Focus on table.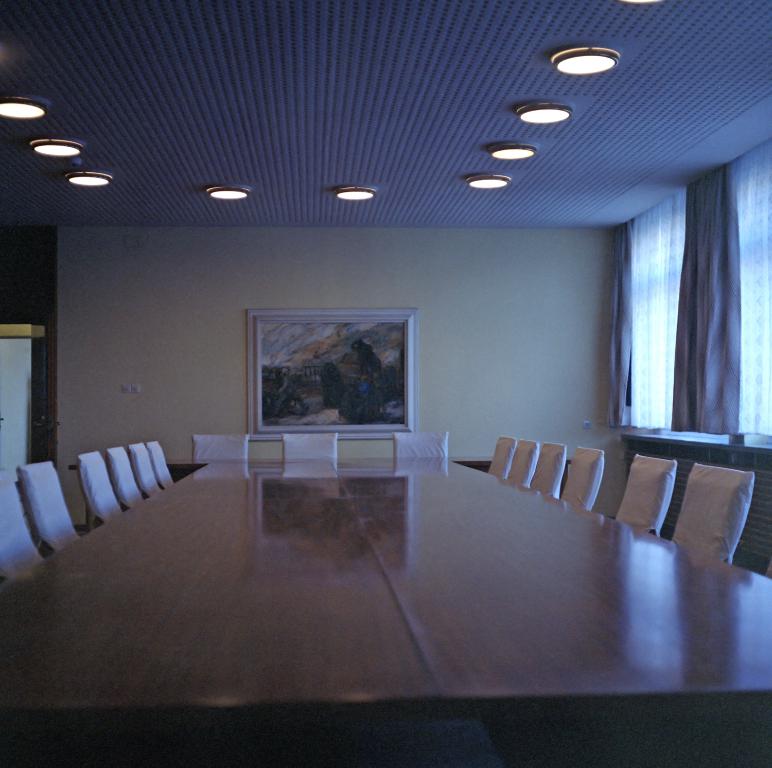
Focused at x1=34, y1=414, x2=764, y2=740.
